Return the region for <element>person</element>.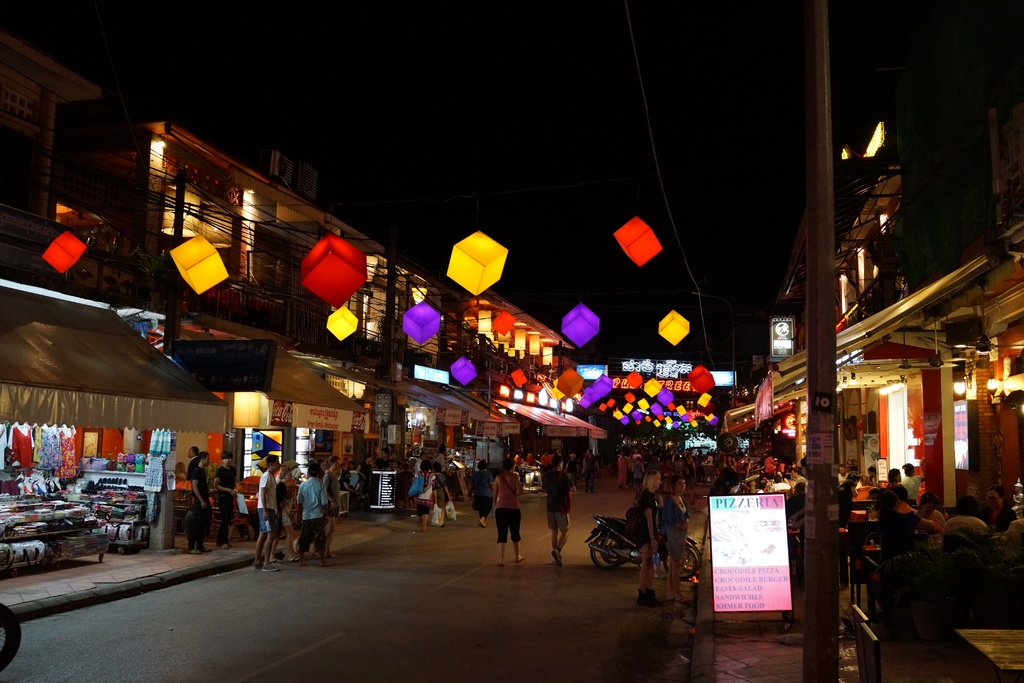
Rect(252, 454, 286, 572).
